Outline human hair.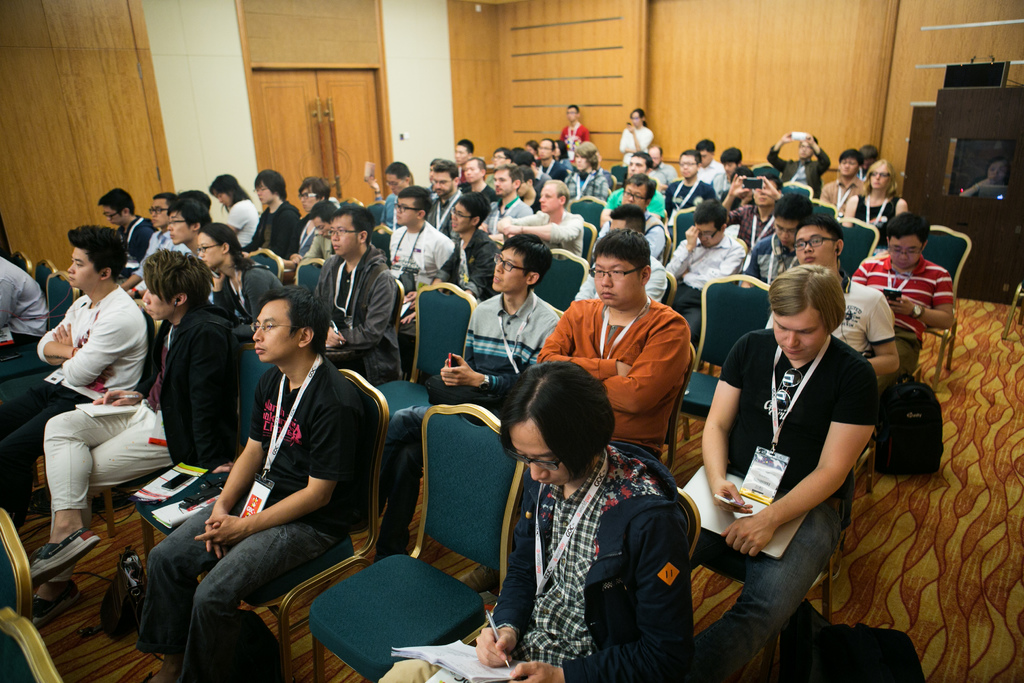
Outline: select_region(206, 176, 253, 213).
